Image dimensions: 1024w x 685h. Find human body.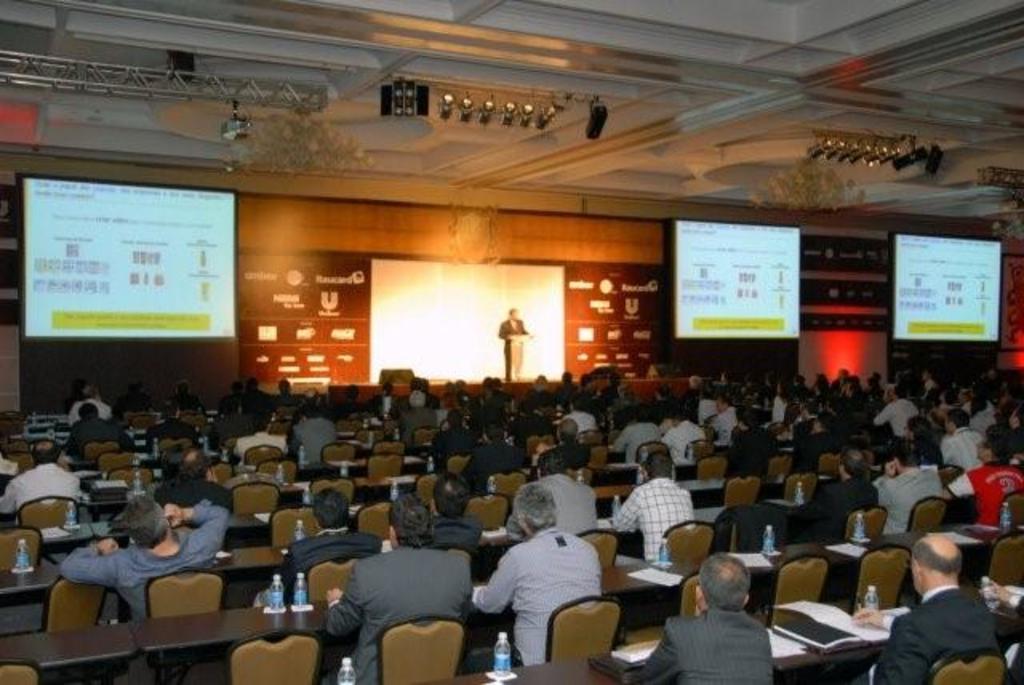
left=230, top=418, right=290, bottom=456.
